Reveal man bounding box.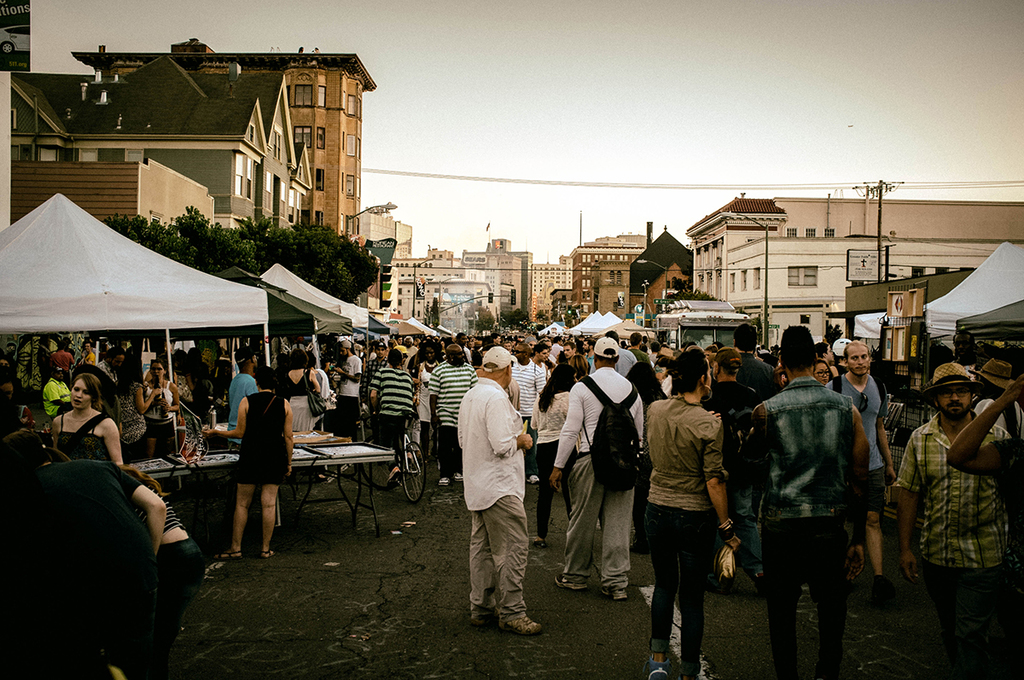
Revealed: (left=400, top=336, right=418, bottom=371).
